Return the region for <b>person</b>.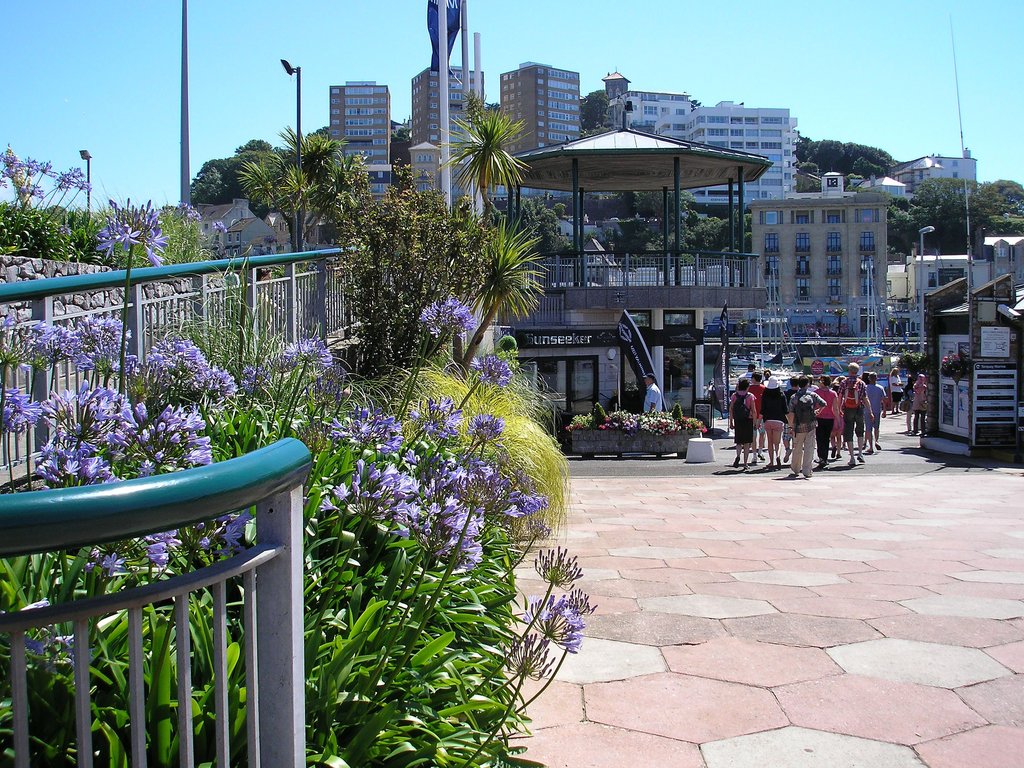
detection(786, 371, 827, 479).
